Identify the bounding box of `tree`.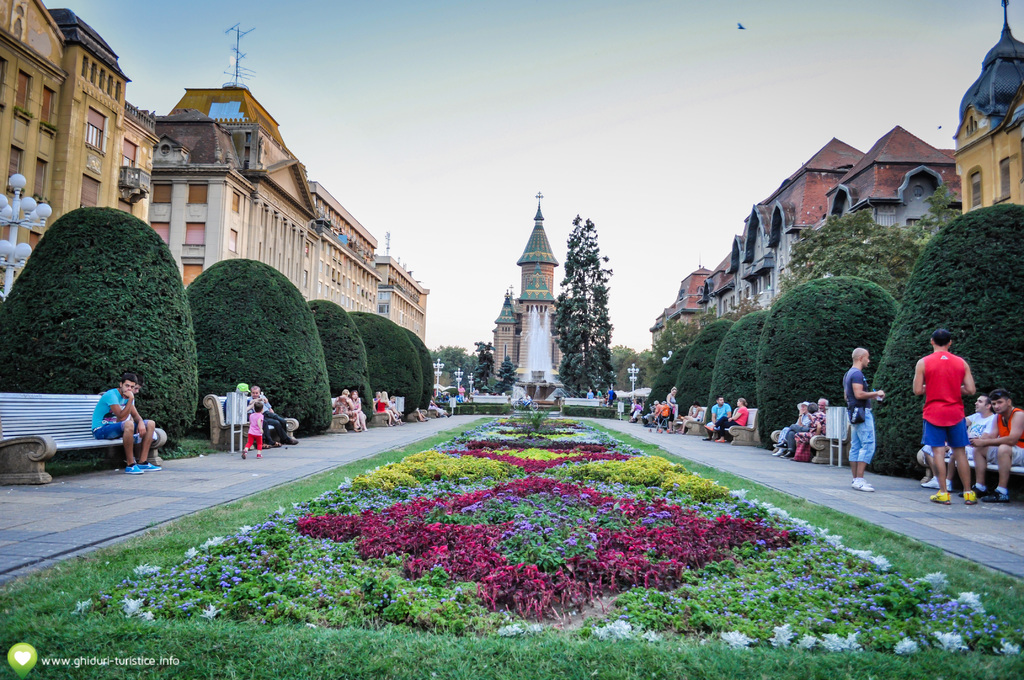
408/327/435/413.
